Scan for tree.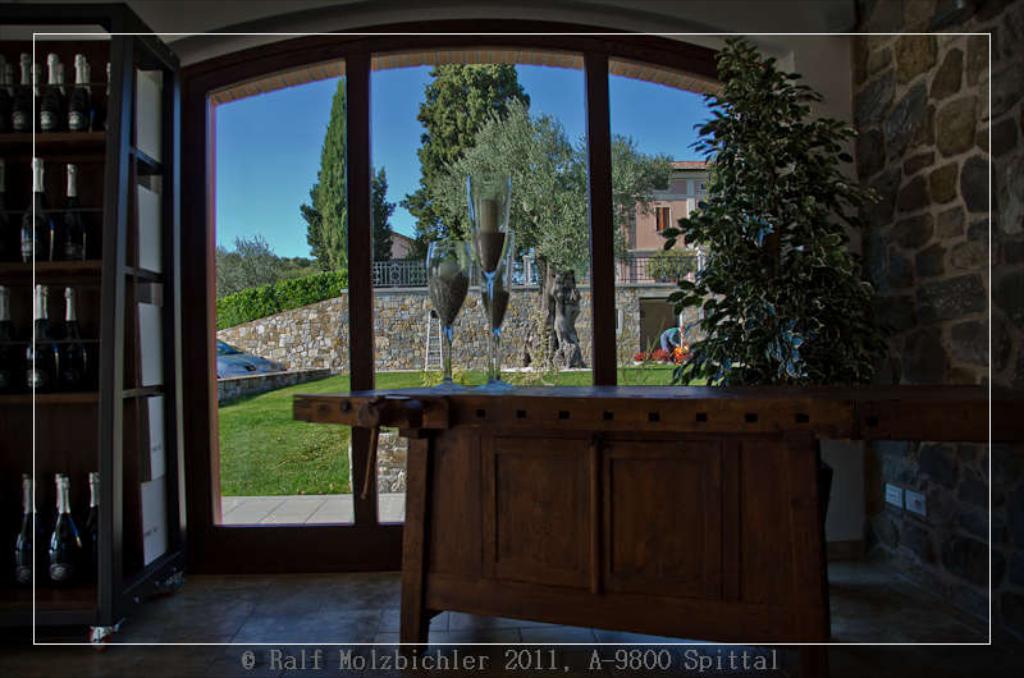
Scan result: rect(453, 90, 671, 361).
